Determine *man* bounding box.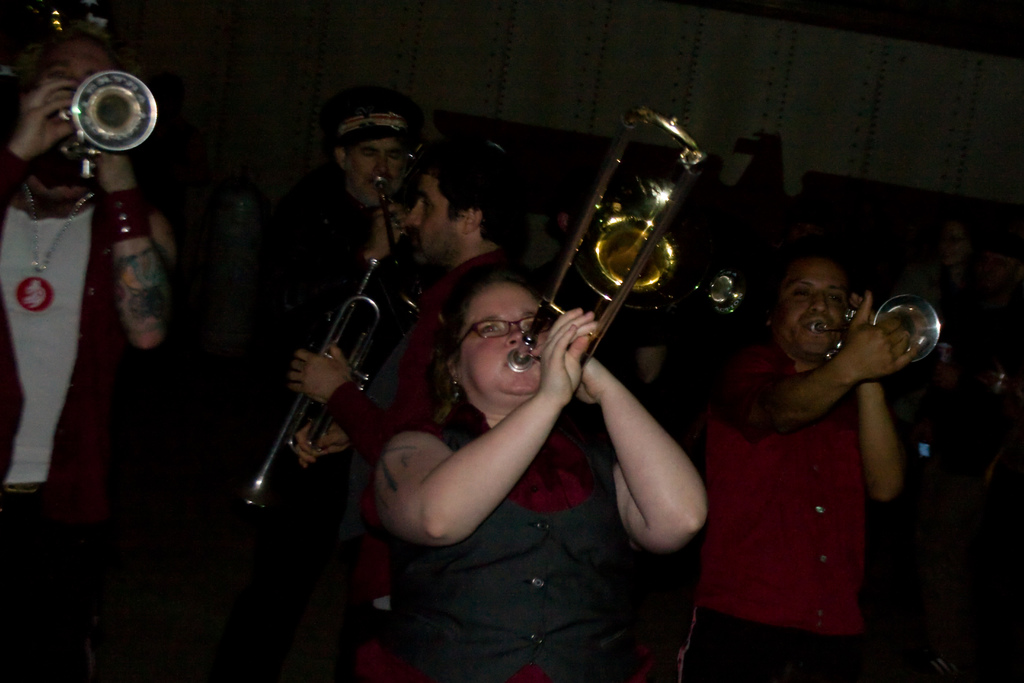
Determined: locate(273, 80, 428, 383).
